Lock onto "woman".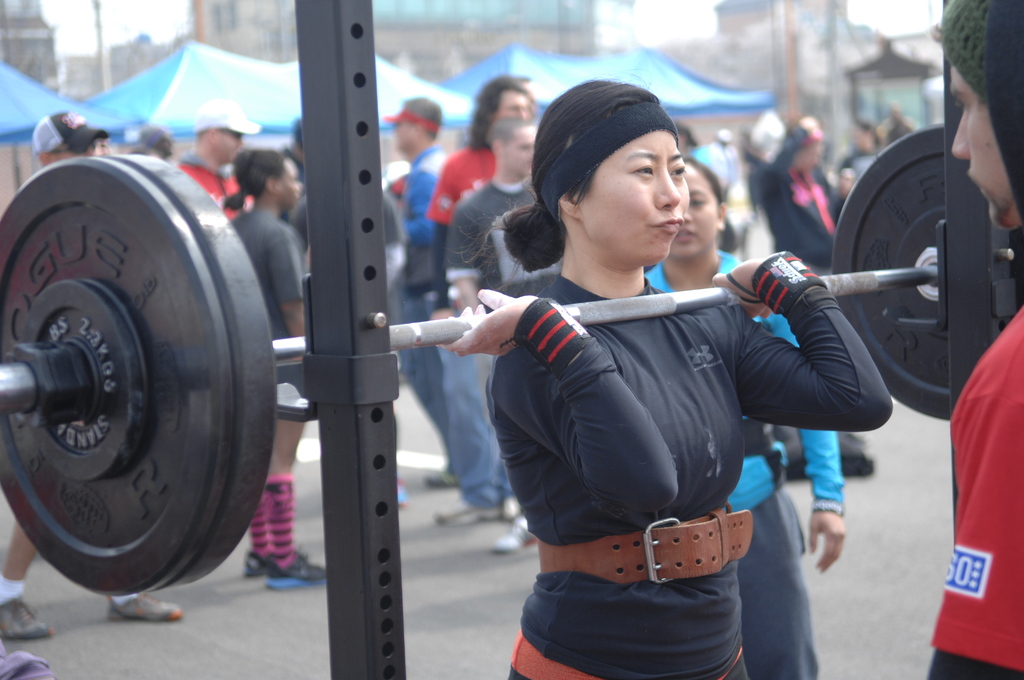
Locked: bbox=[641, 153, 845, 679].
